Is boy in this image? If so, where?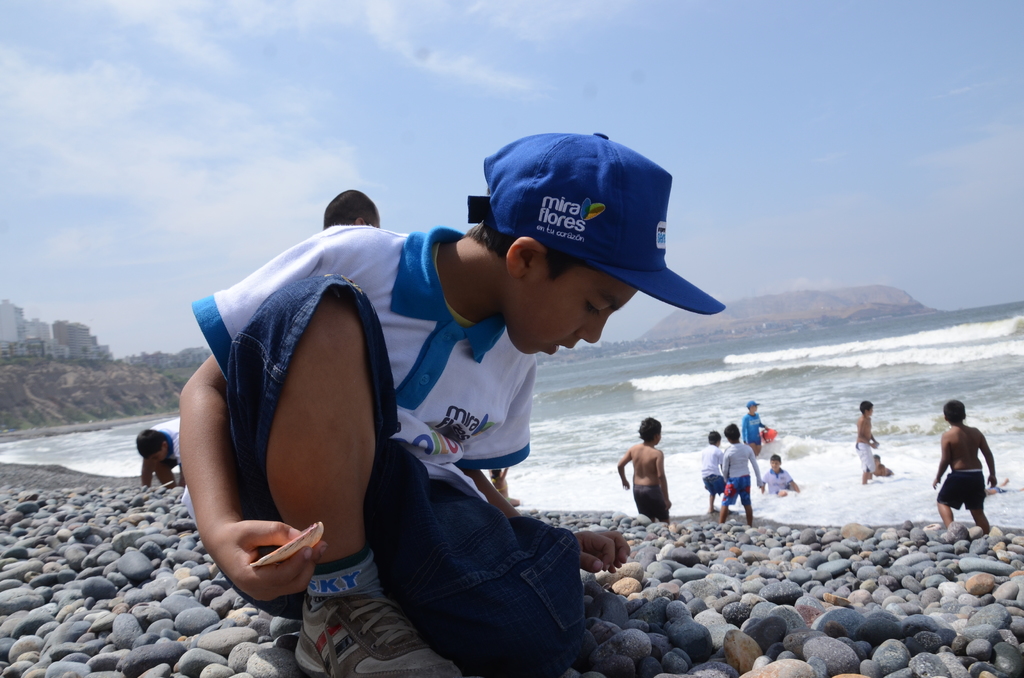
Yes, at 857,403,878,484.
